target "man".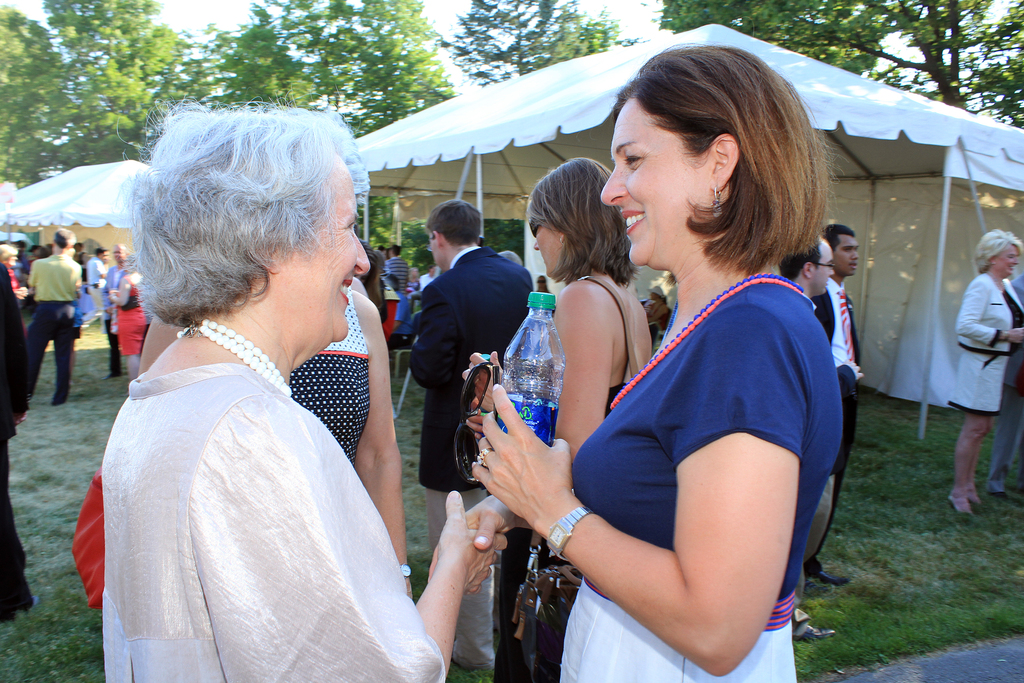
Target region: Rect(397, 163, 552, 621).
